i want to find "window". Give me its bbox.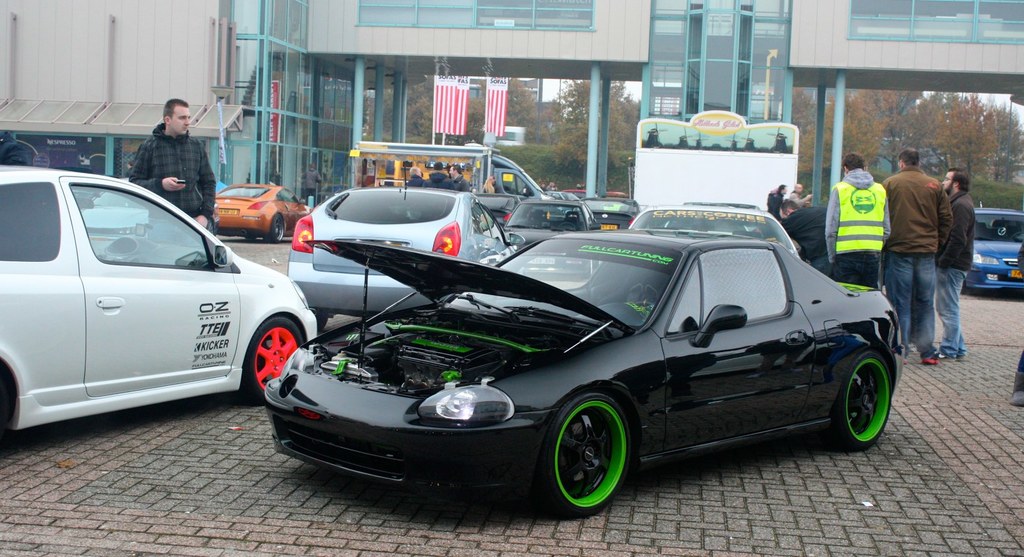
bbox=(671, 244, 794, 338).
